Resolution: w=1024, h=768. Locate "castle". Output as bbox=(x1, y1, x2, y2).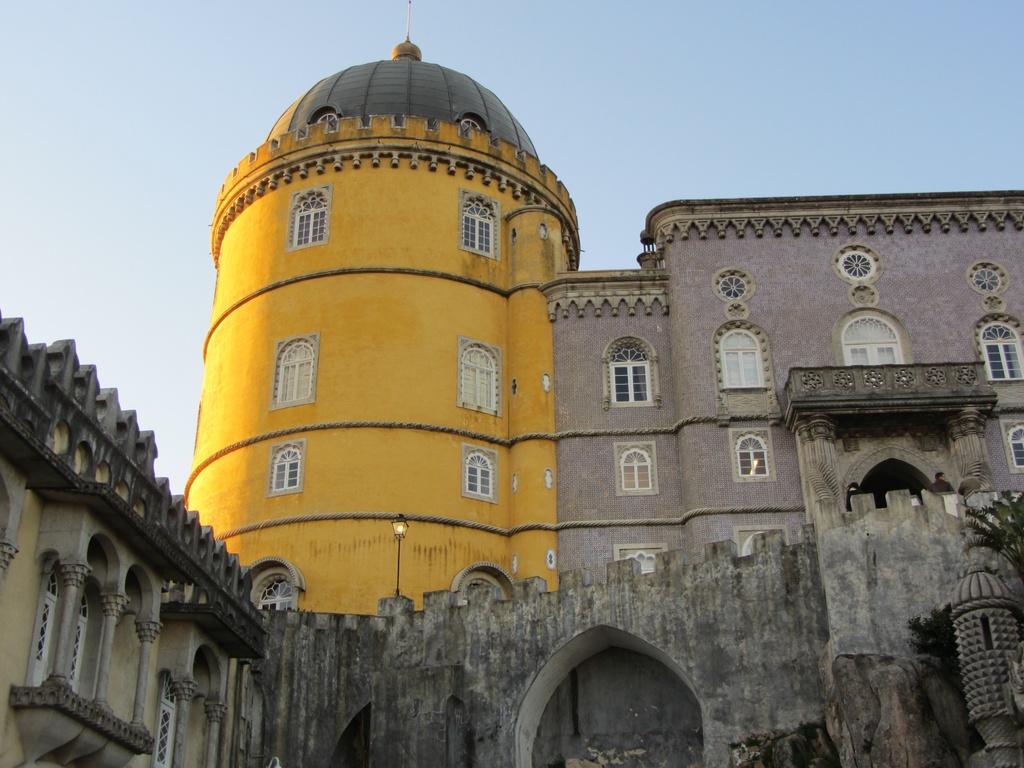
bbox=(0, 0, 1023, 767).
